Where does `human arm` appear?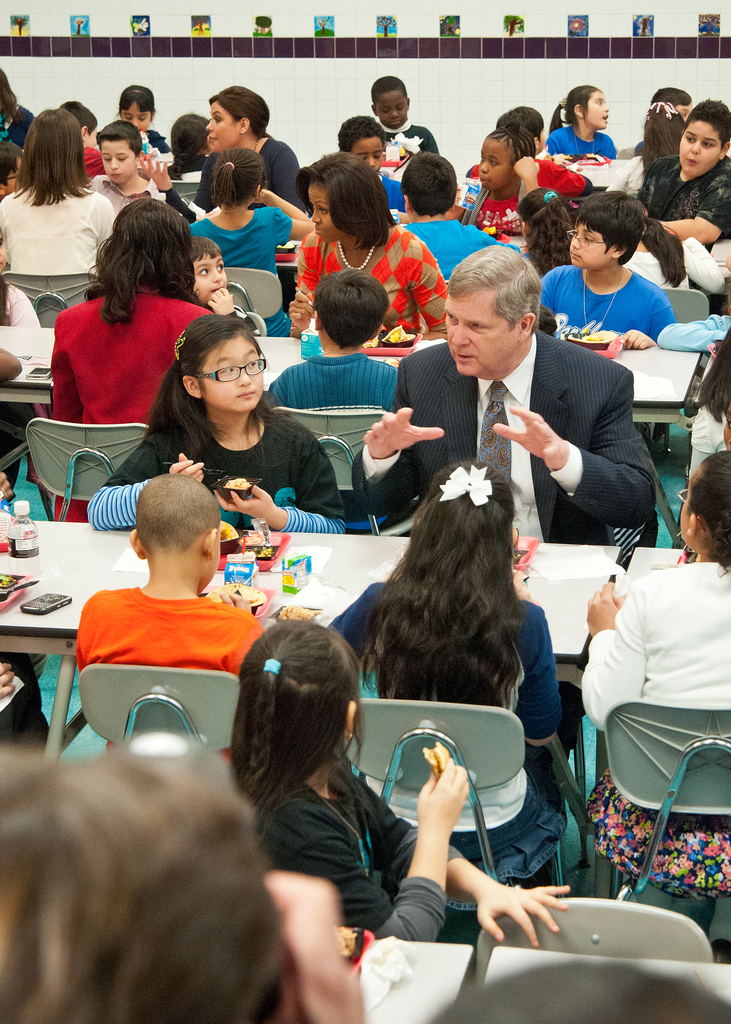
Appears at <box>591,578,664,728</box>.
